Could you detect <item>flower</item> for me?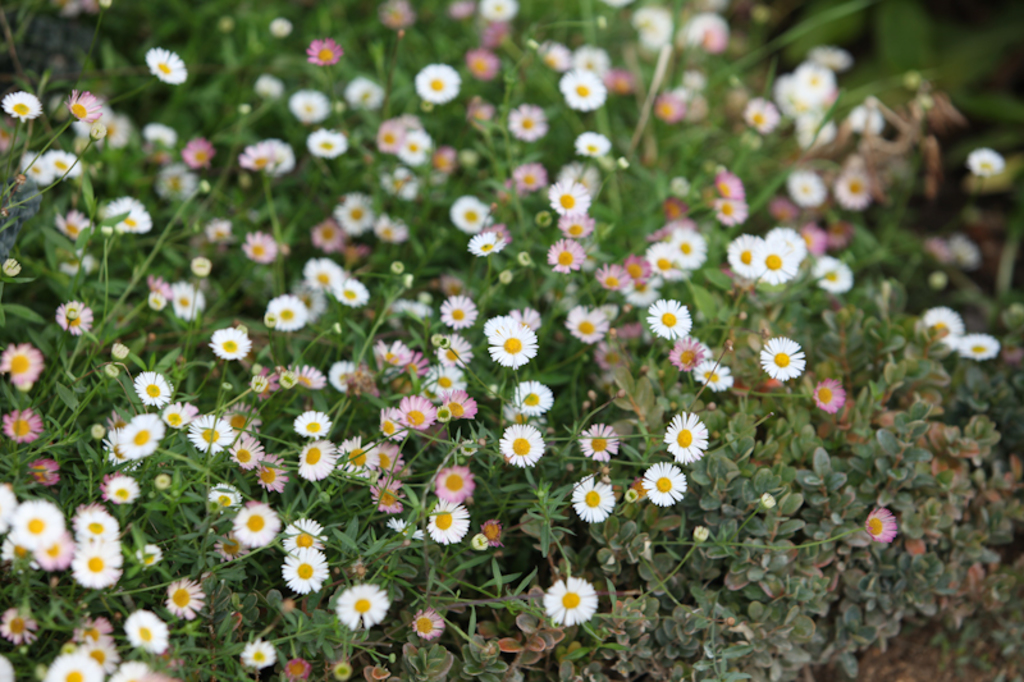
Detection result: Rect(484, 0, 521, 24).
